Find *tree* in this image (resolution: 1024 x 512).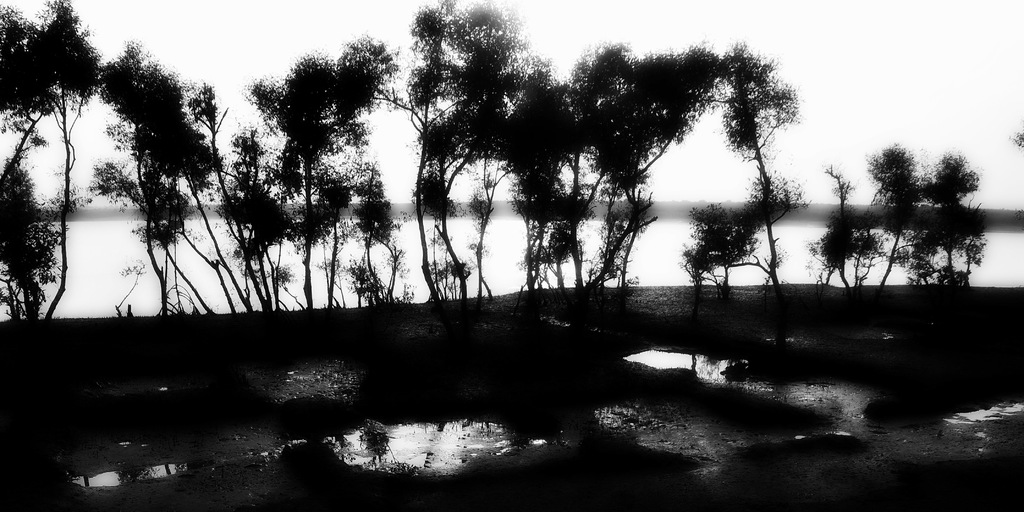
box(390, 0, 537, 274).
